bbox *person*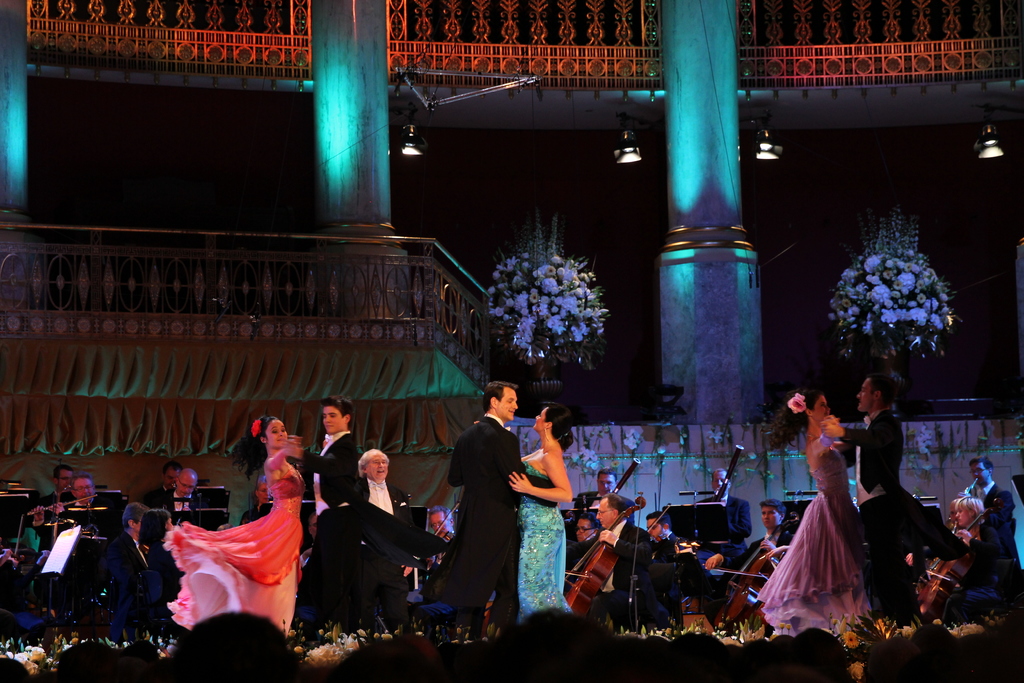
bbox(508, 399, 576, 620)
